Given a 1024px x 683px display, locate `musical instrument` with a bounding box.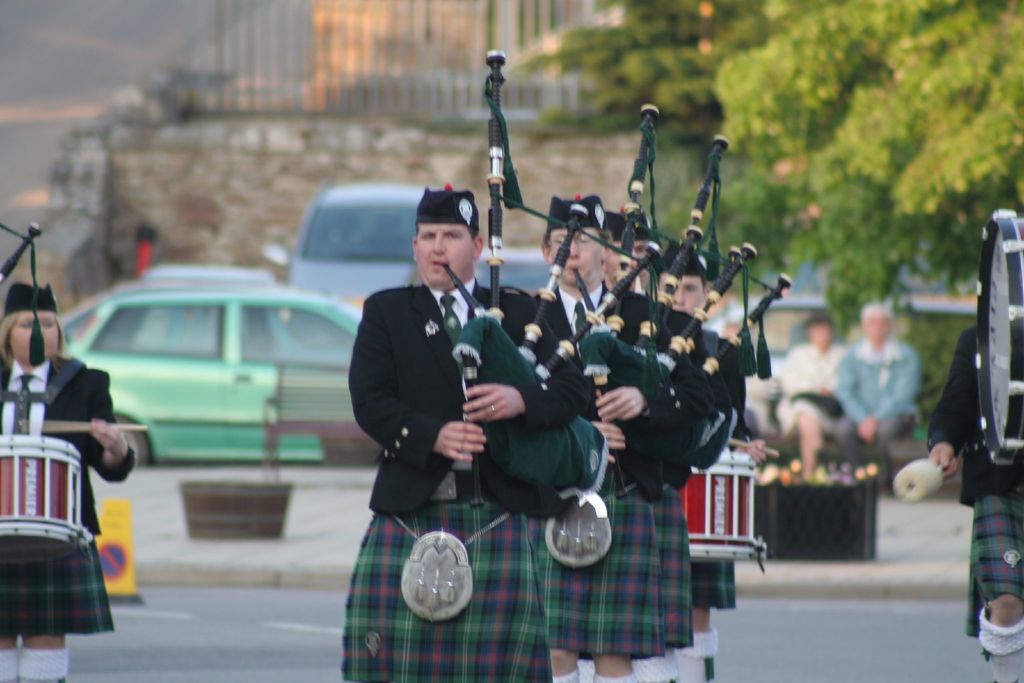
Located: x1=682 y1=130 x2=796 y2=482.
